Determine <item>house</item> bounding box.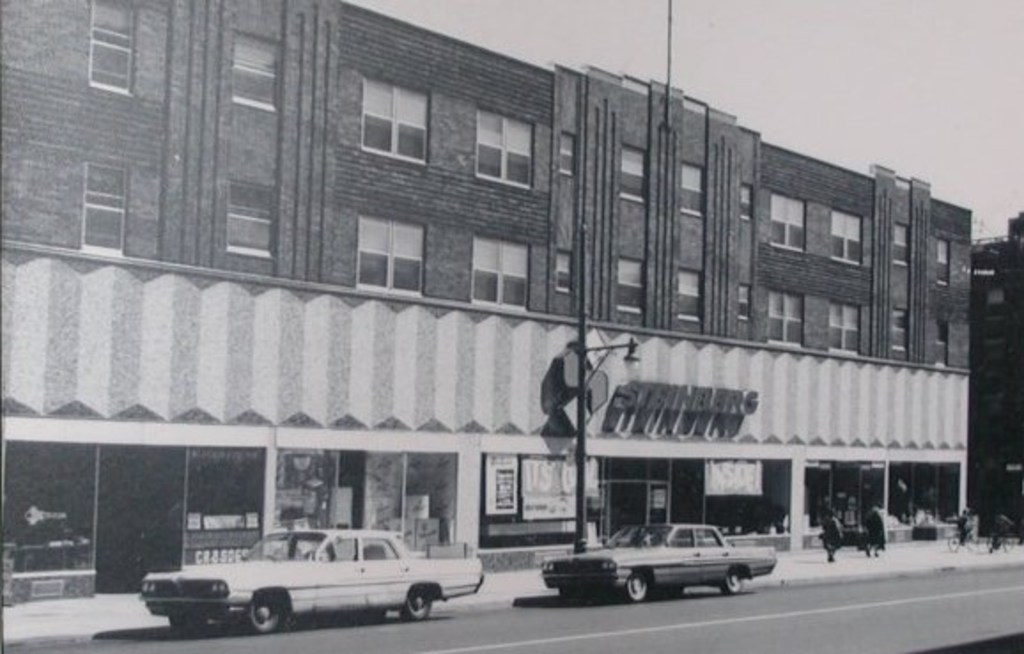
Determined: rect(0, 0, 974, 597).
